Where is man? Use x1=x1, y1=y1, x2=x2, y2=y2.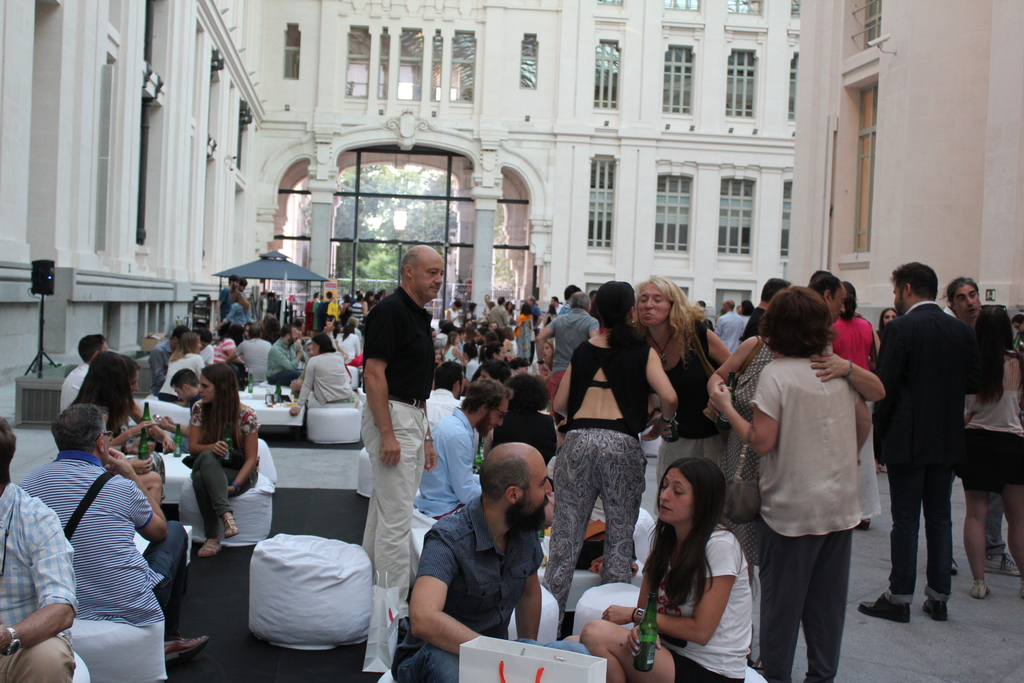
x1=230, y1=325, x2=271, y2=381.
